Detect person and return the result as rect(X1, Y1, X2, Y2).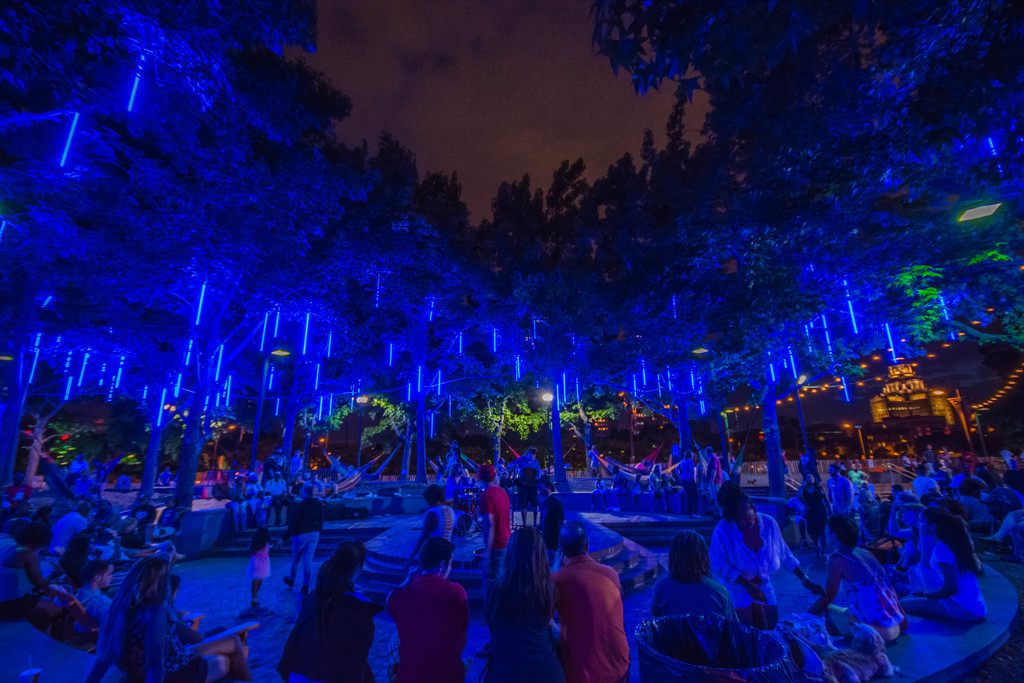
rect(248, 519, 276, 611).
